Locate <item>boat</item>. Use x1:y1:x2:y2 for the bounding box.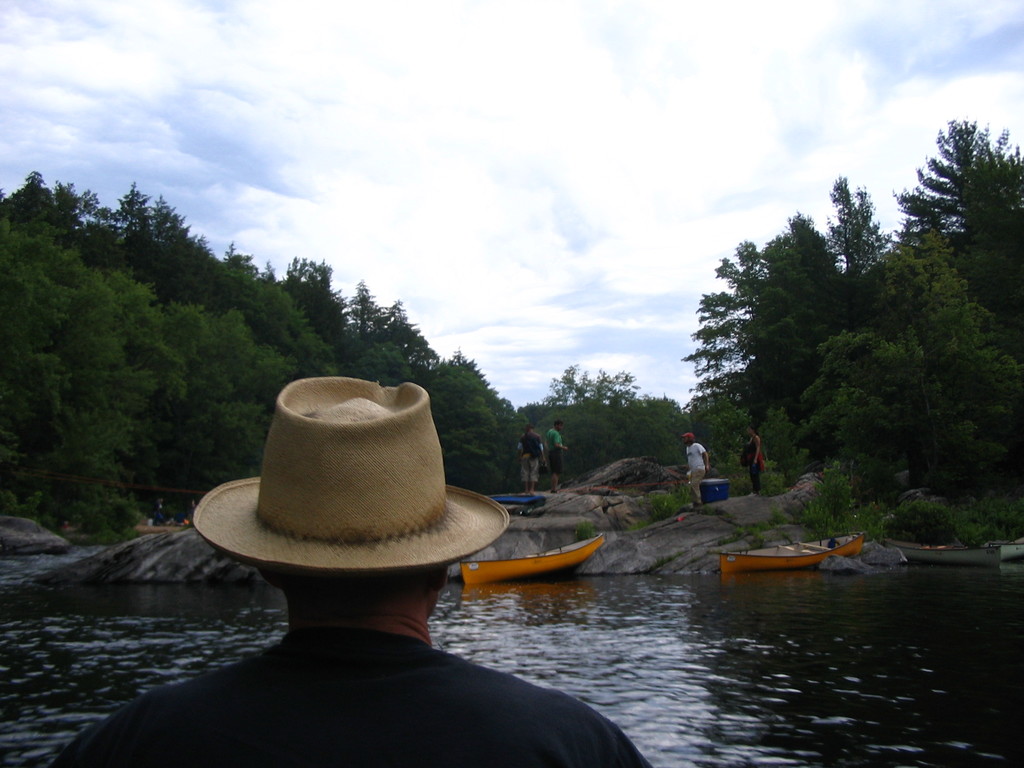
984:543:1023:557.
